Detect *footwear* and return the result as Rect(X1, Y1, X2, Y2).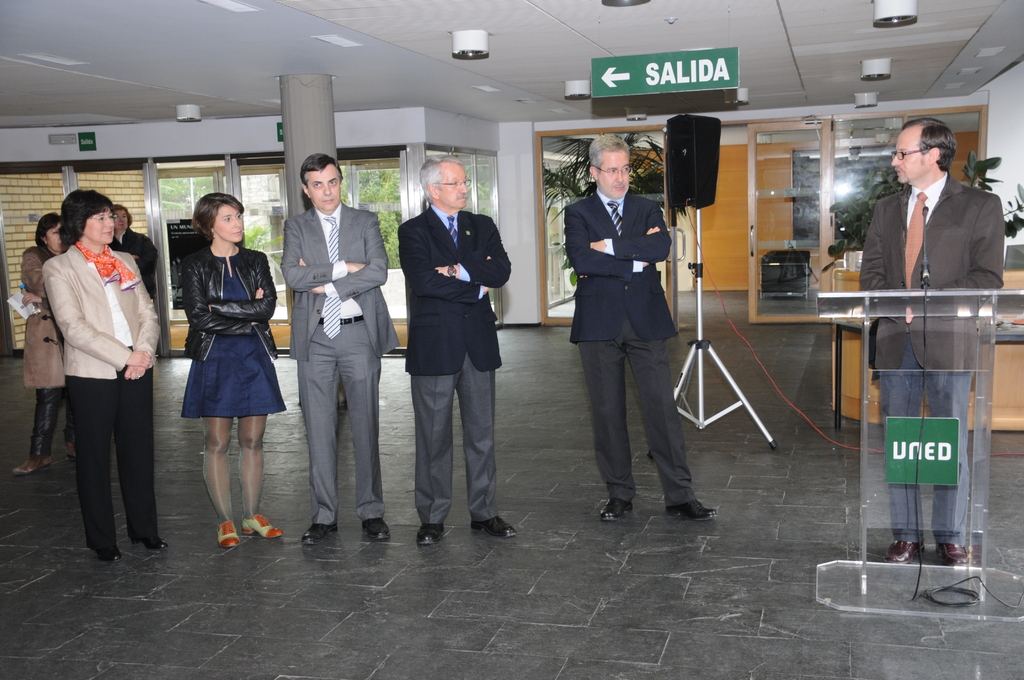
Rect(884, 541, 926, 565).
